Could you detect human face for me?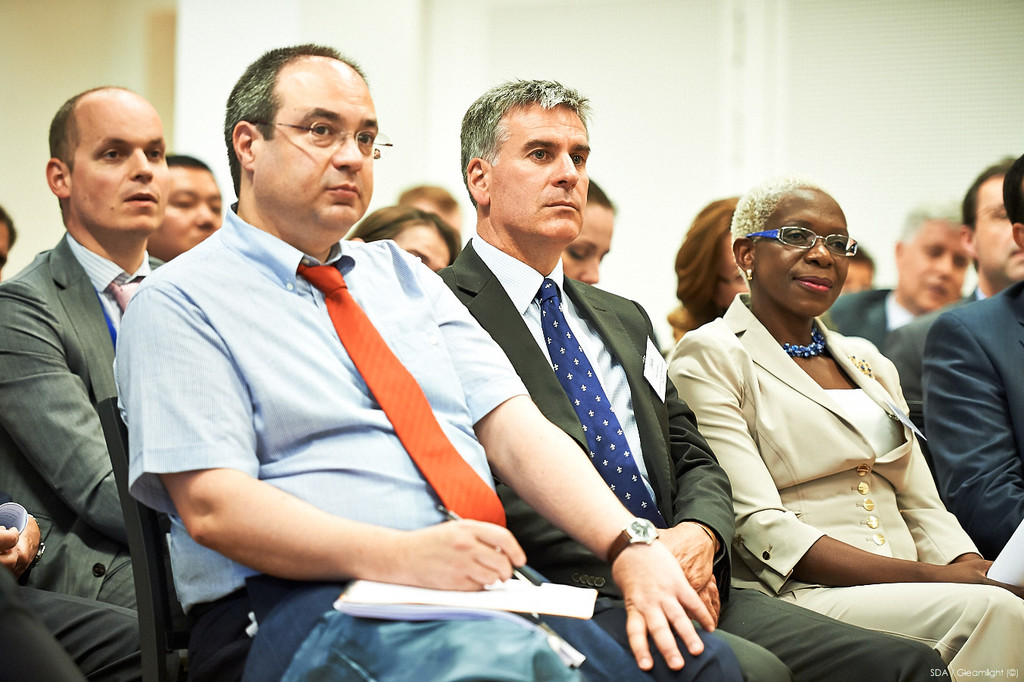
Detection result: 159/170/217/252.
